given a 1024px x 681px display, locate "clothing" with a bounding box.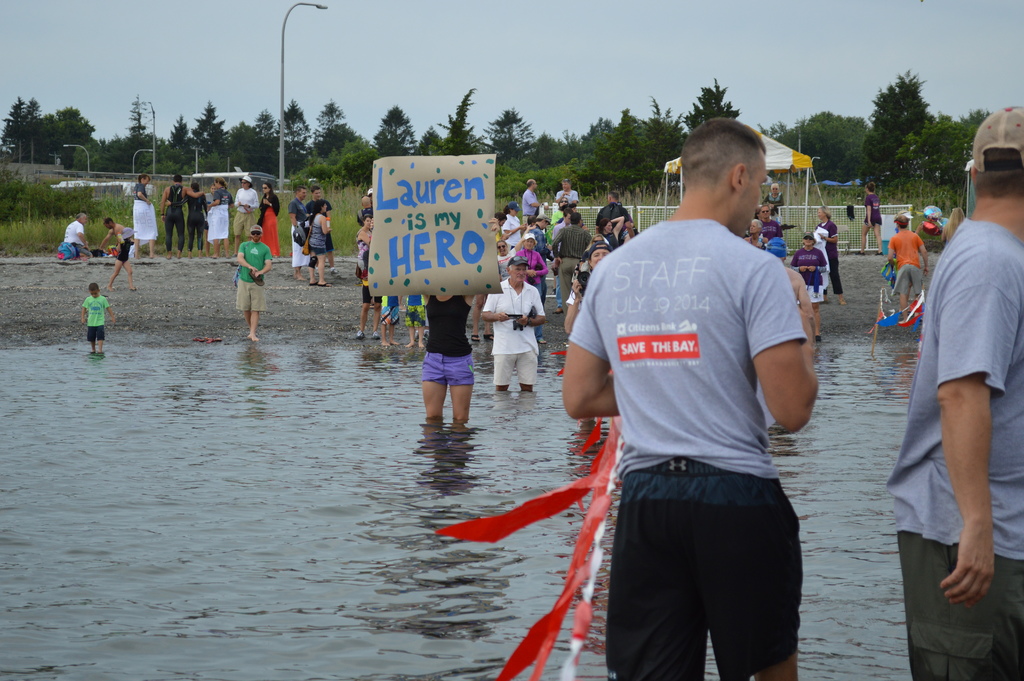
Located: (81,298,109,333).
